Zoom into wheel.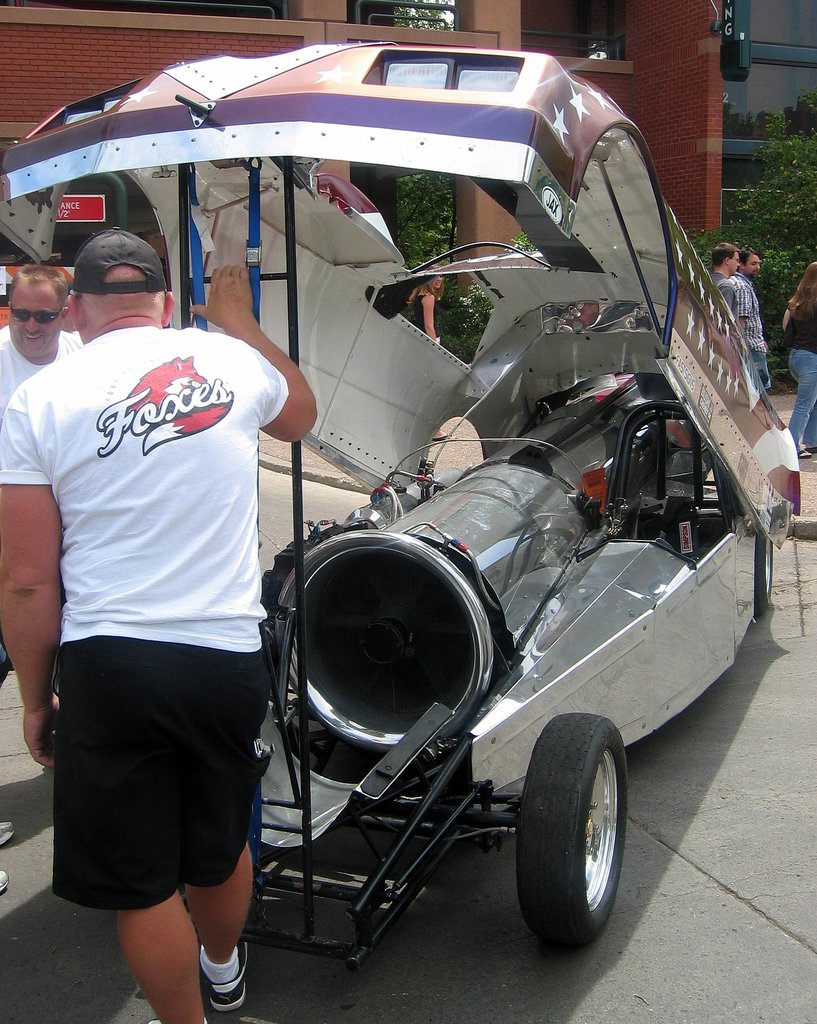
Zoom target: <region>747, 522, 779, 629</region>.
